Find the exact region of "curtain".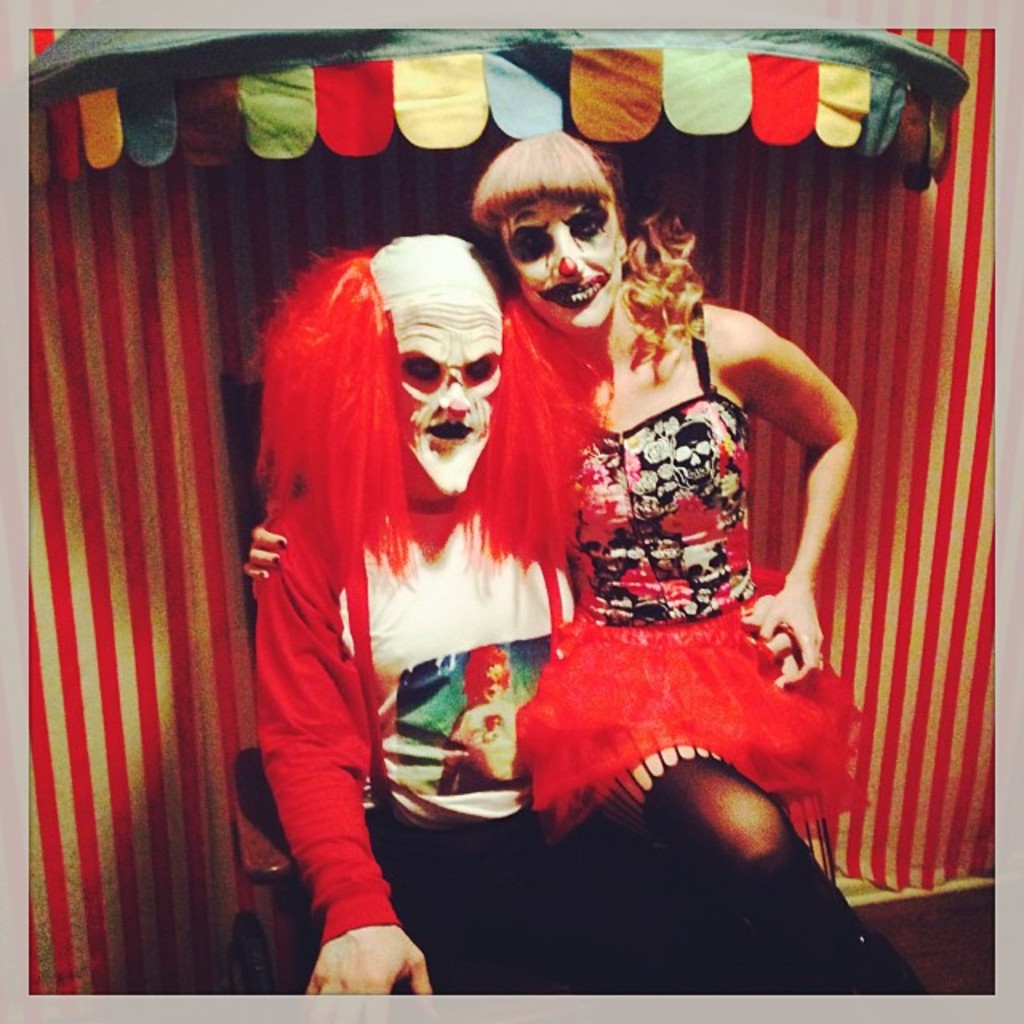
Exact region: bbox=(0, 99, 997, 954).
